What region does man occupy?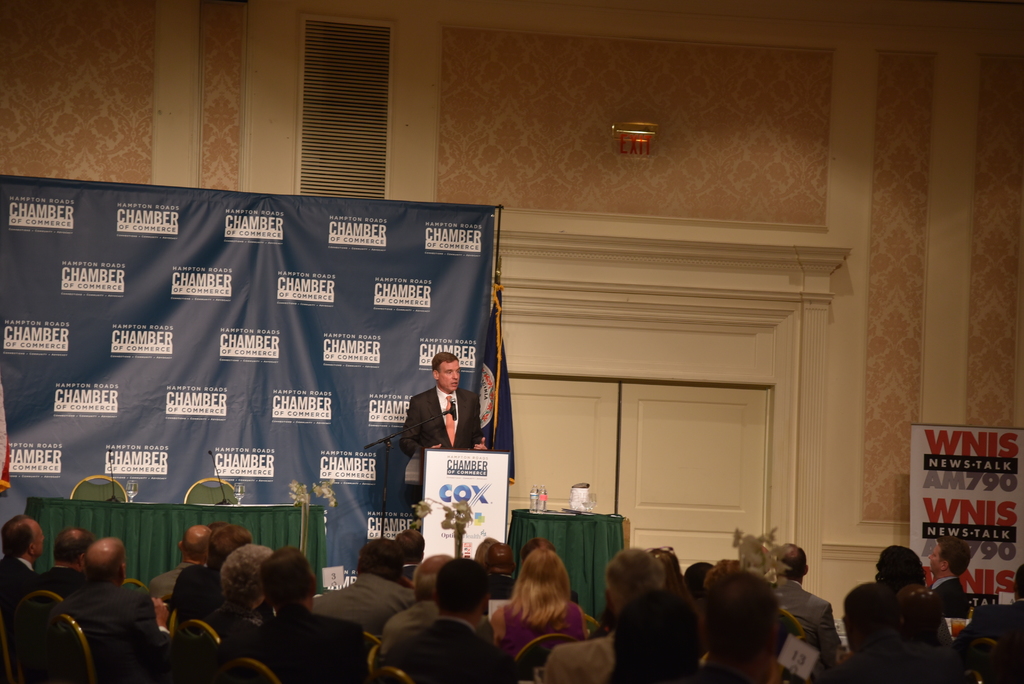
[867, 537, 929, 620].
